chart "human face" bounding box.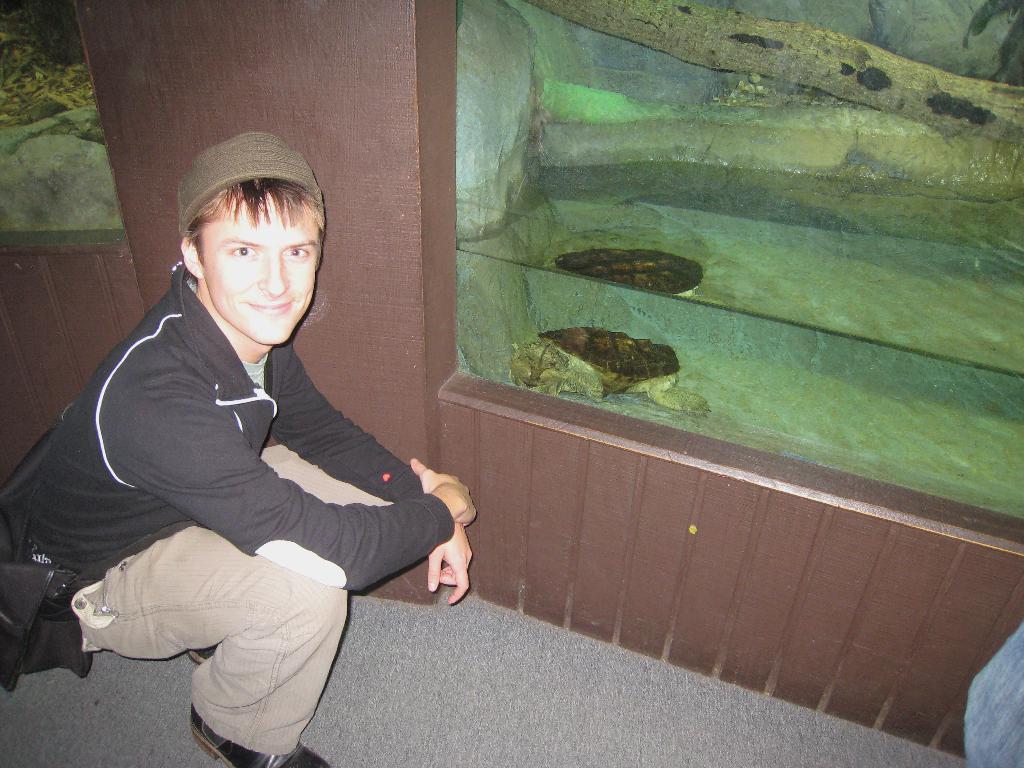
Charted: [x1=201, y1=193, x2=317, y2=341].
